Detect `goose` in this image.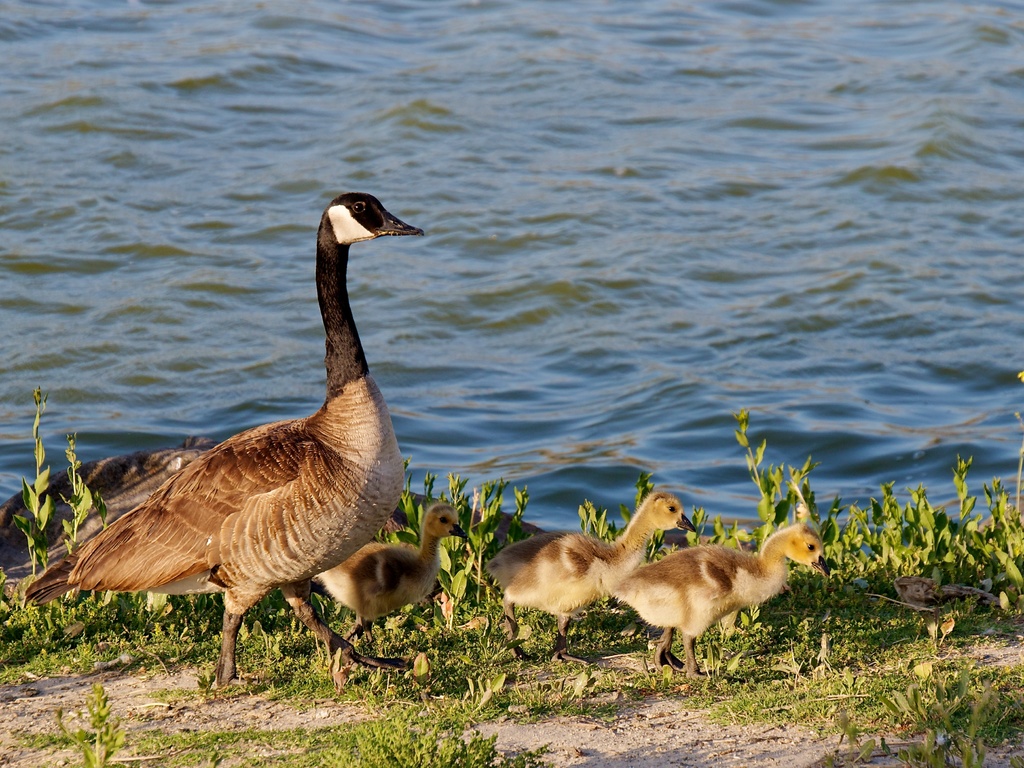
Detection: rect(457, 486, 703, 660).
